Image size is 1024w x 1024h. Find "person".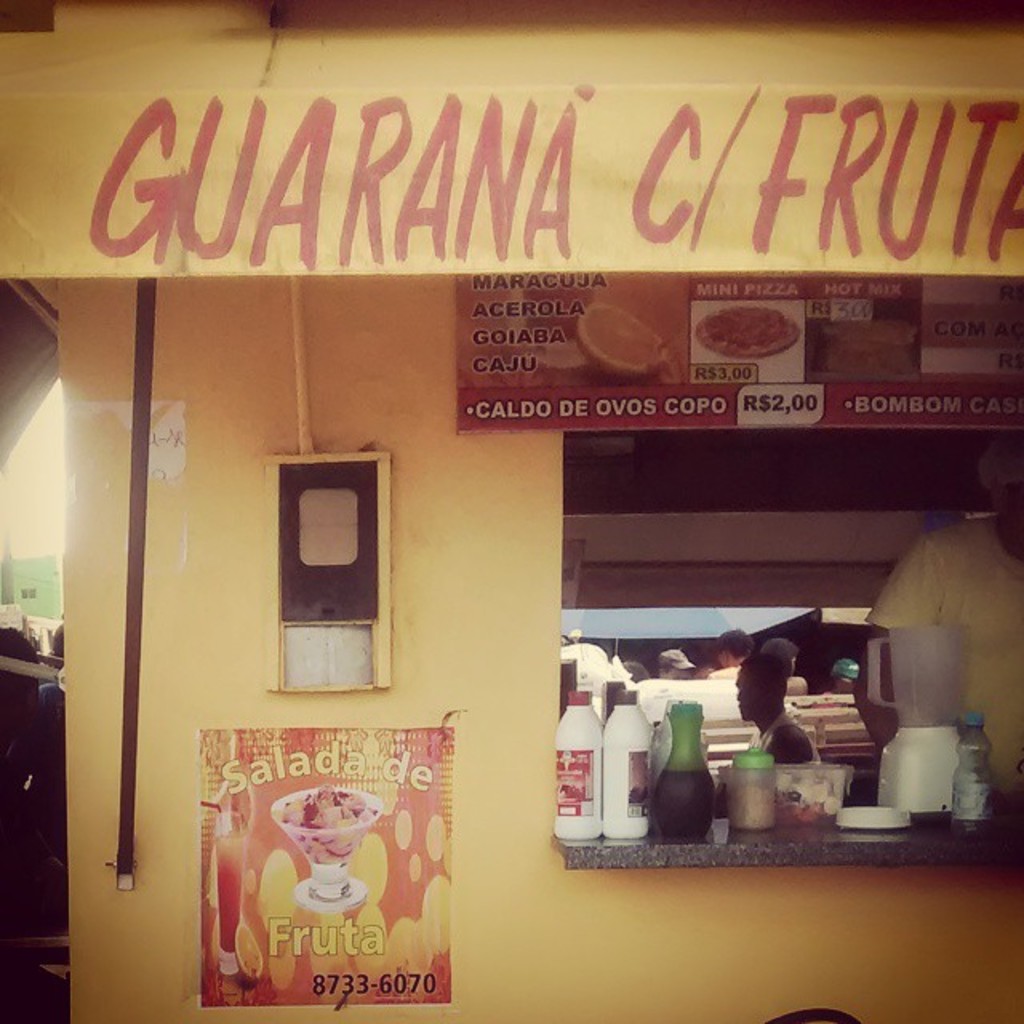
bbox=[659, 638, 693, 677].
